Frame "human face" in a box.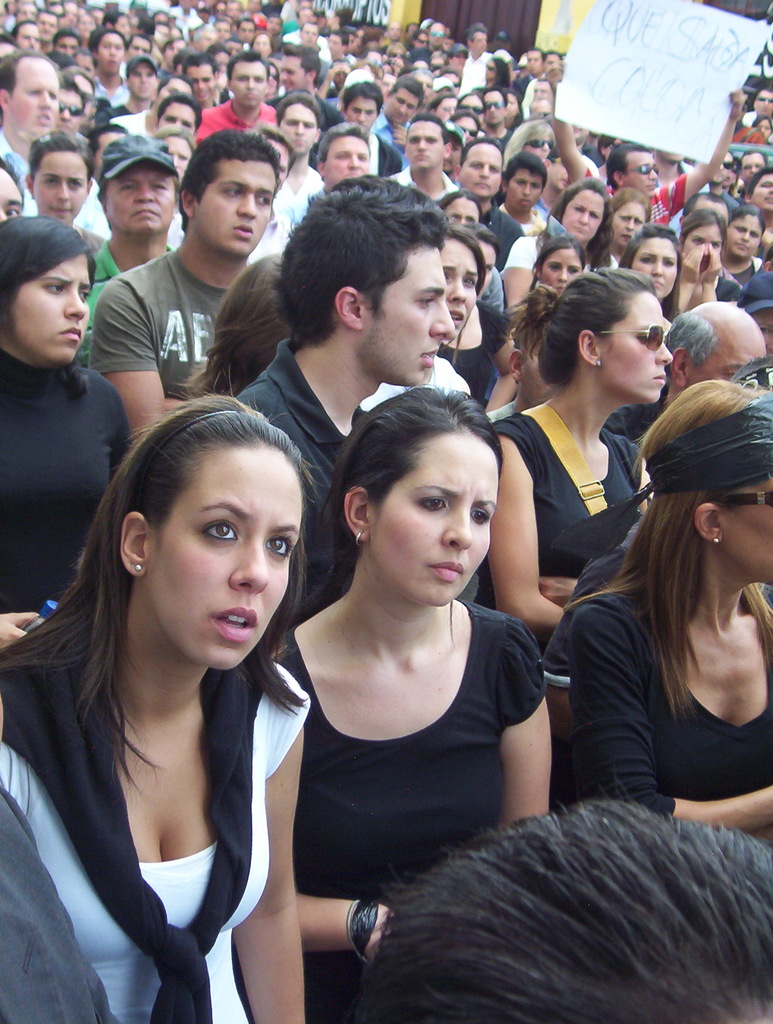
729,473,772,582.
